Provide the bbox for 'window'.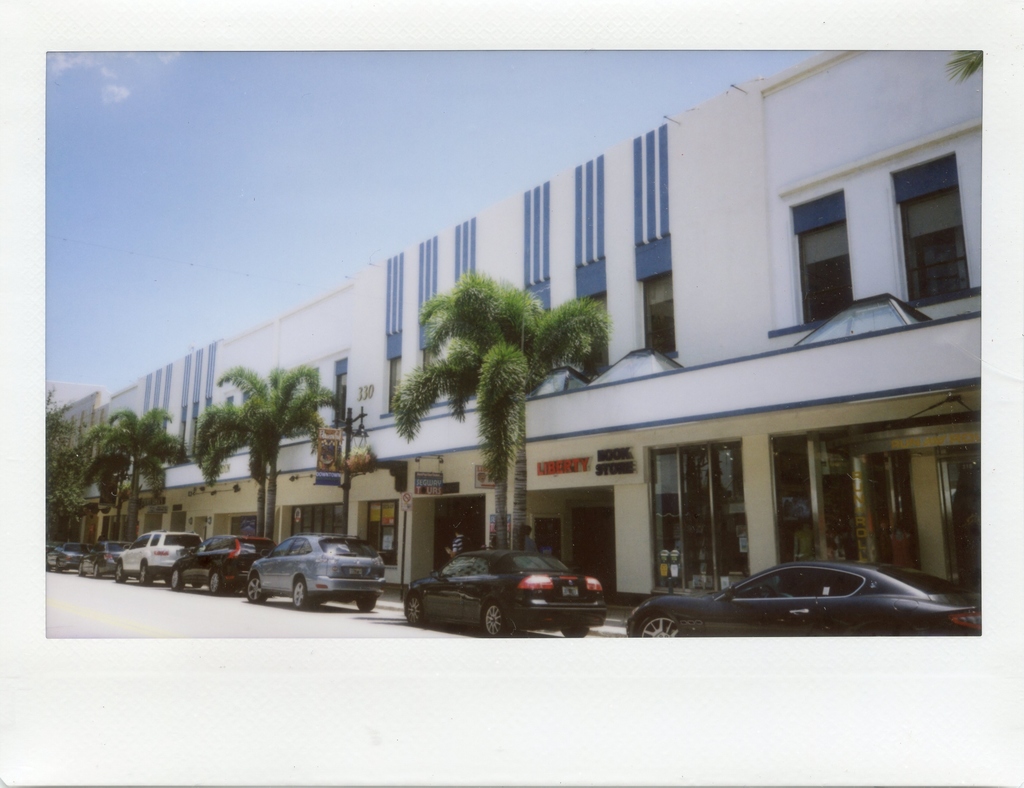
bbox=(886, 152, 970, 302).
